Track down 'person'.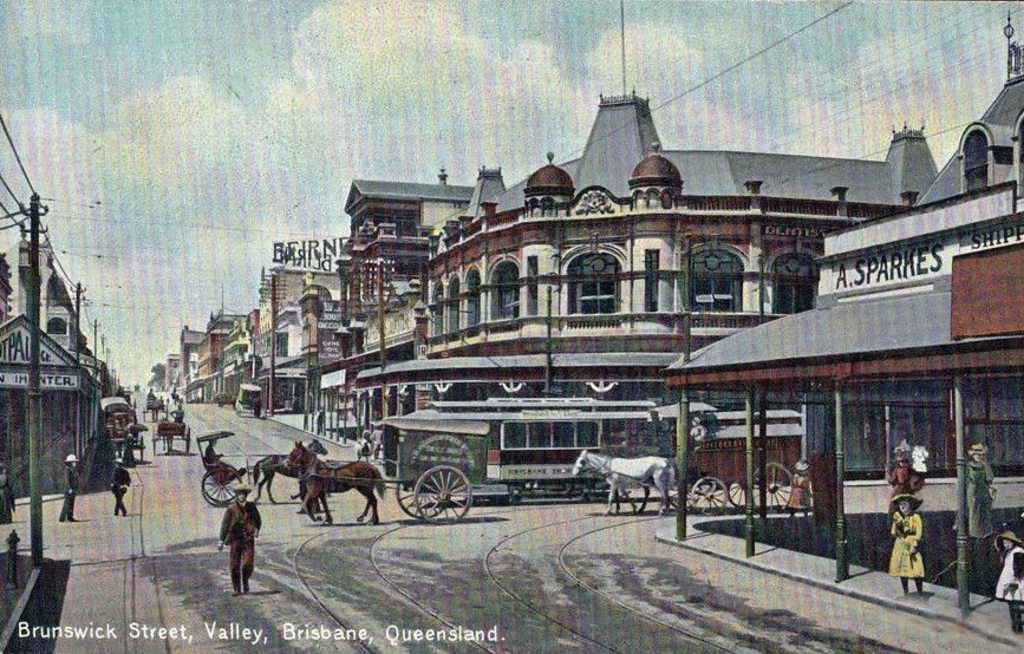
Tracked to 783/460/814/524.
